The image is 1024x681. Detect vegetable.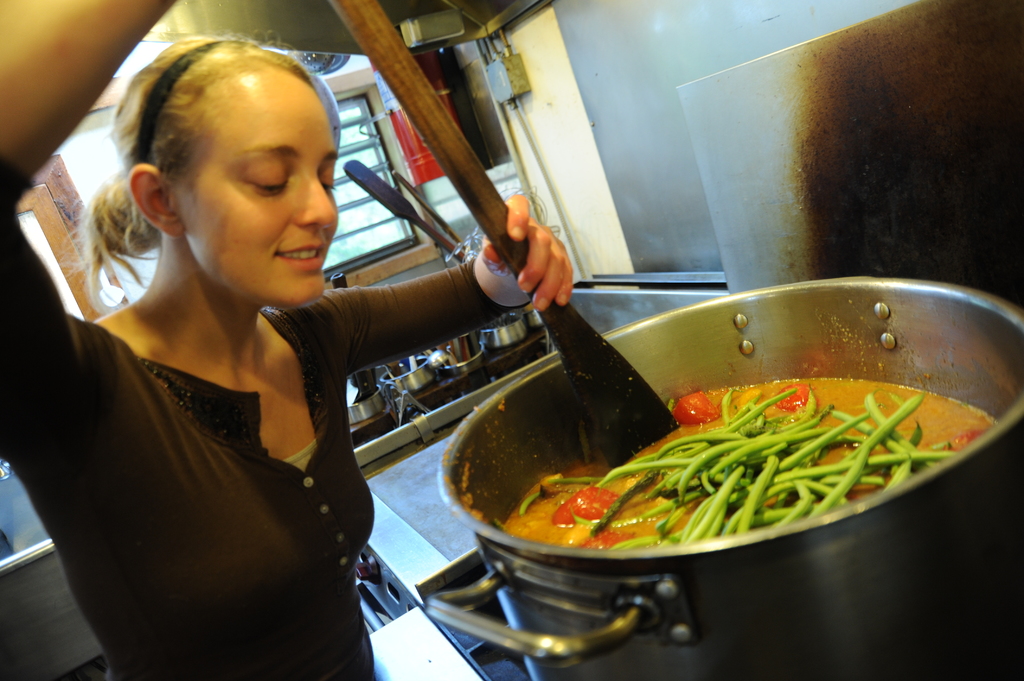
Detection: BBox(576, 530, 636, 555).
